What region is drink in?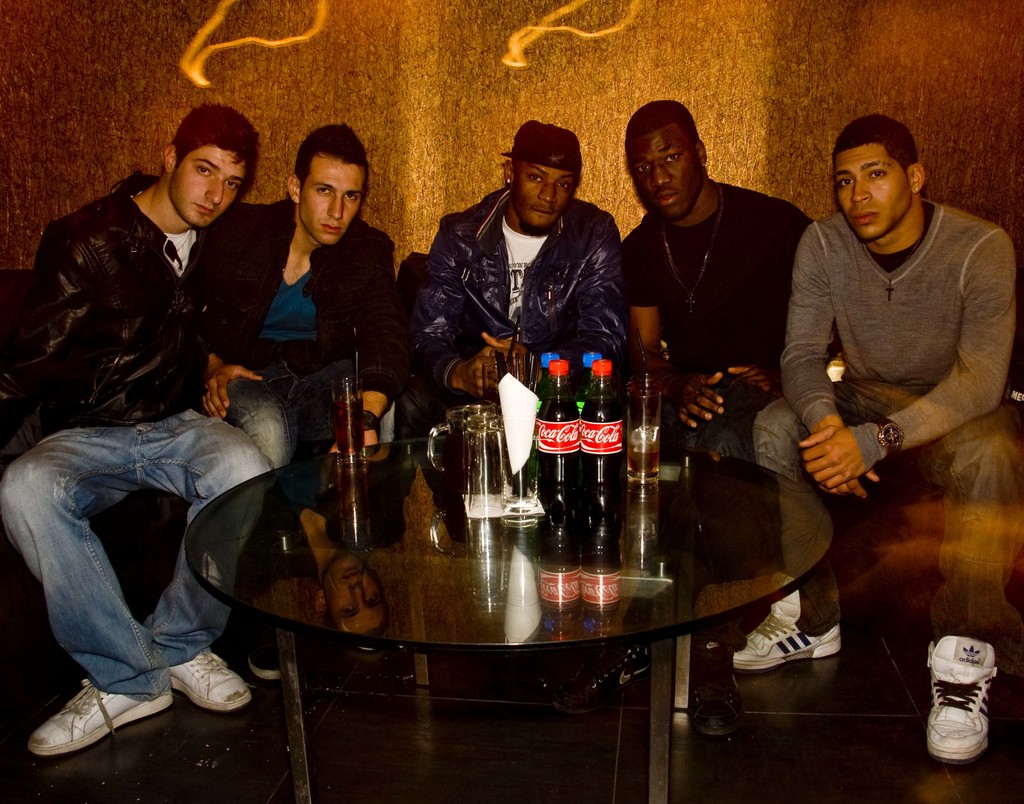
[329,376,371,465].
